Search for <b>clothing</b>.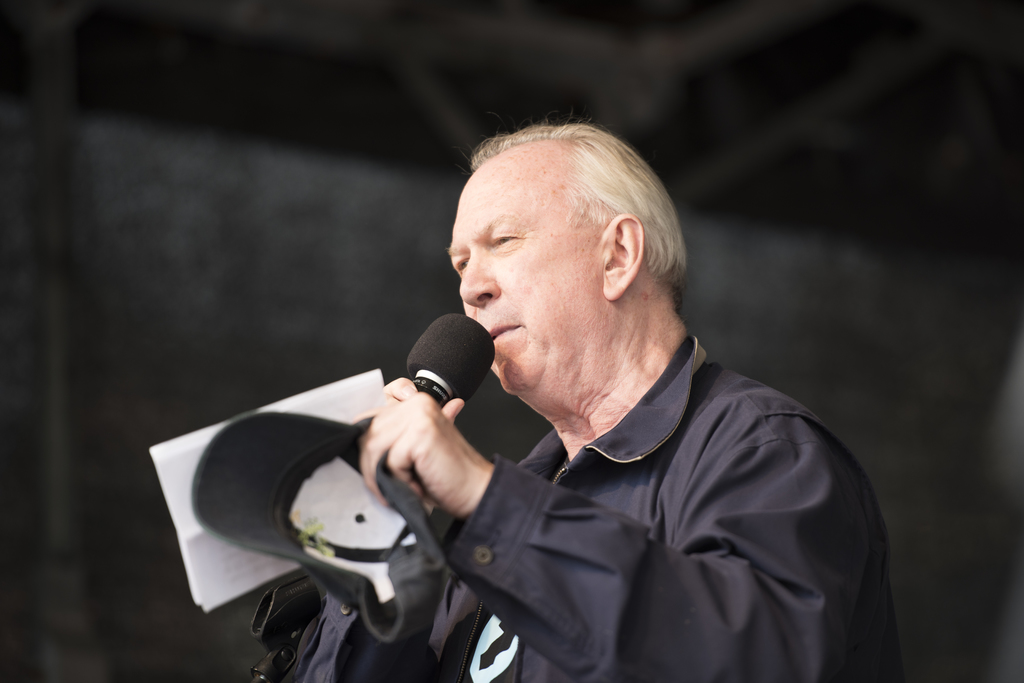
Found at x1=364, y1=277, x2=885, y2=682.
